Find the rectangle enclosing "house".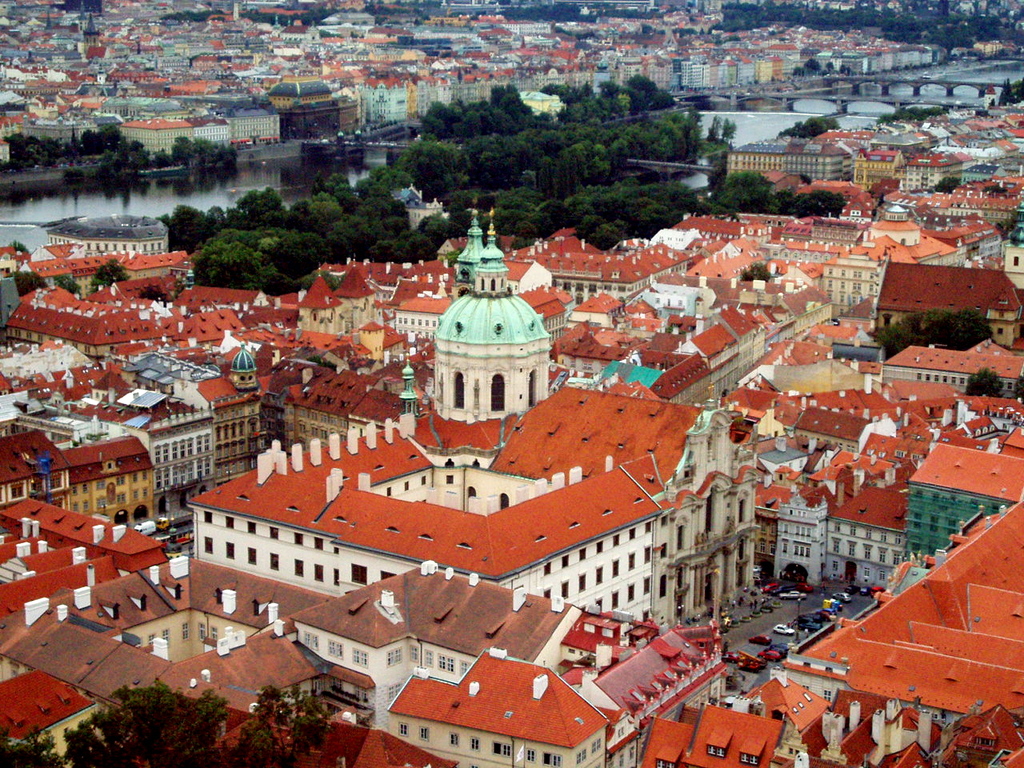
[left=229, top=102, right=285, bottom=154].
